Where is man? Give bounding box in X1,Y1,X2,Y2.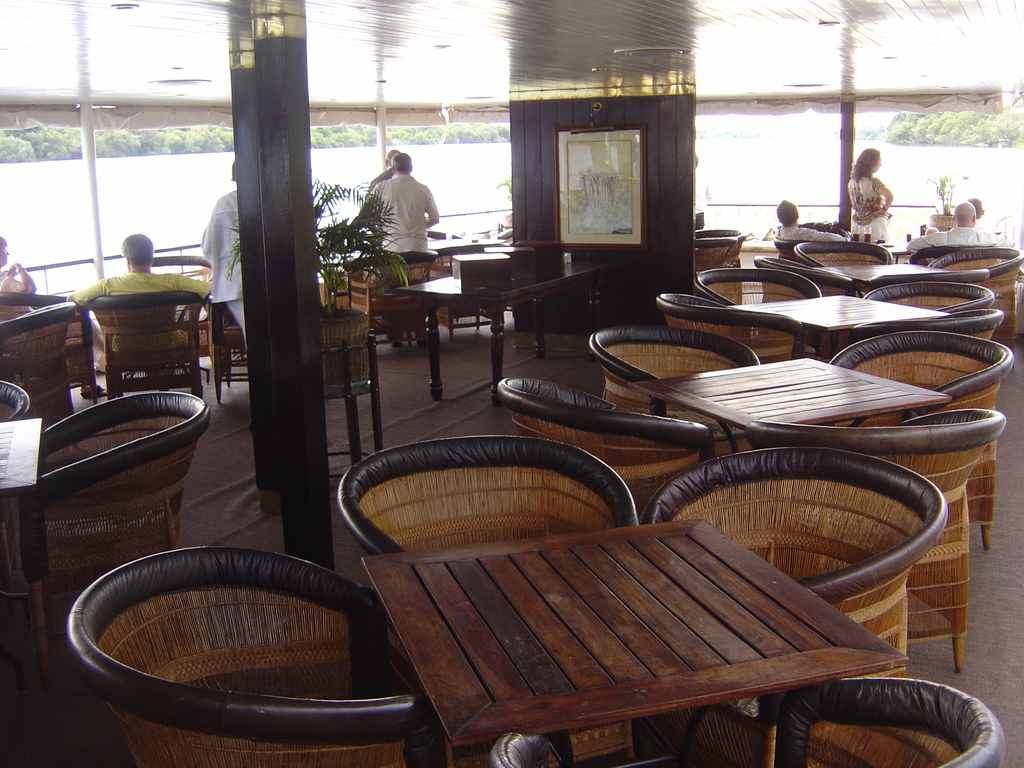
63,230,209,394.
